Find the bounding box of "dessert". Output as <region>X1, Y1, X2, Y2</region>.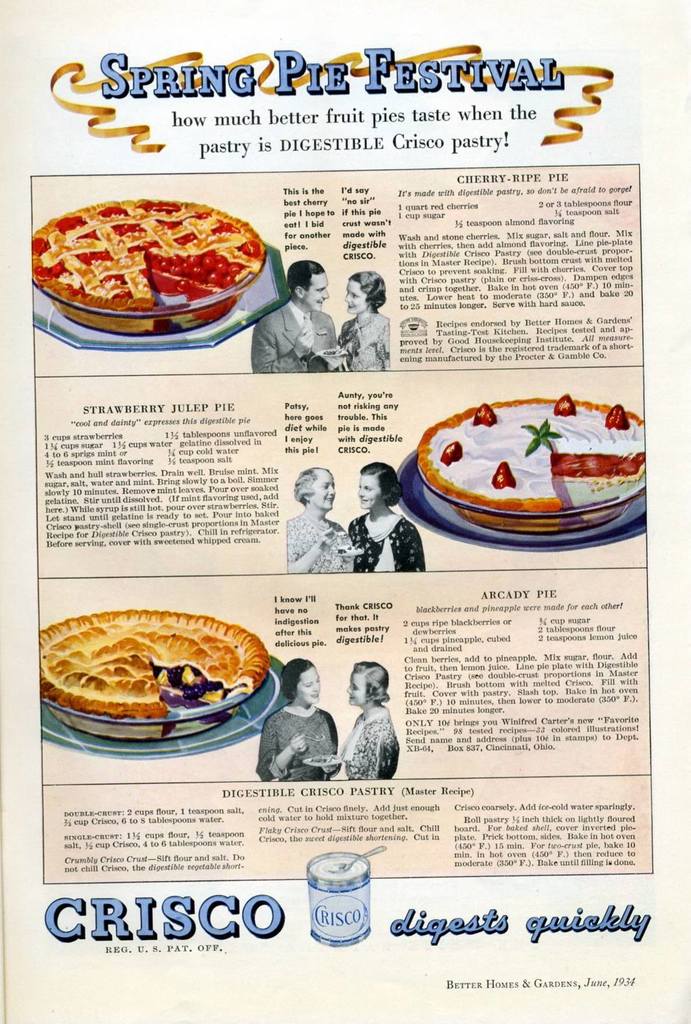
<region>417, 393, 655, 524</region>.
